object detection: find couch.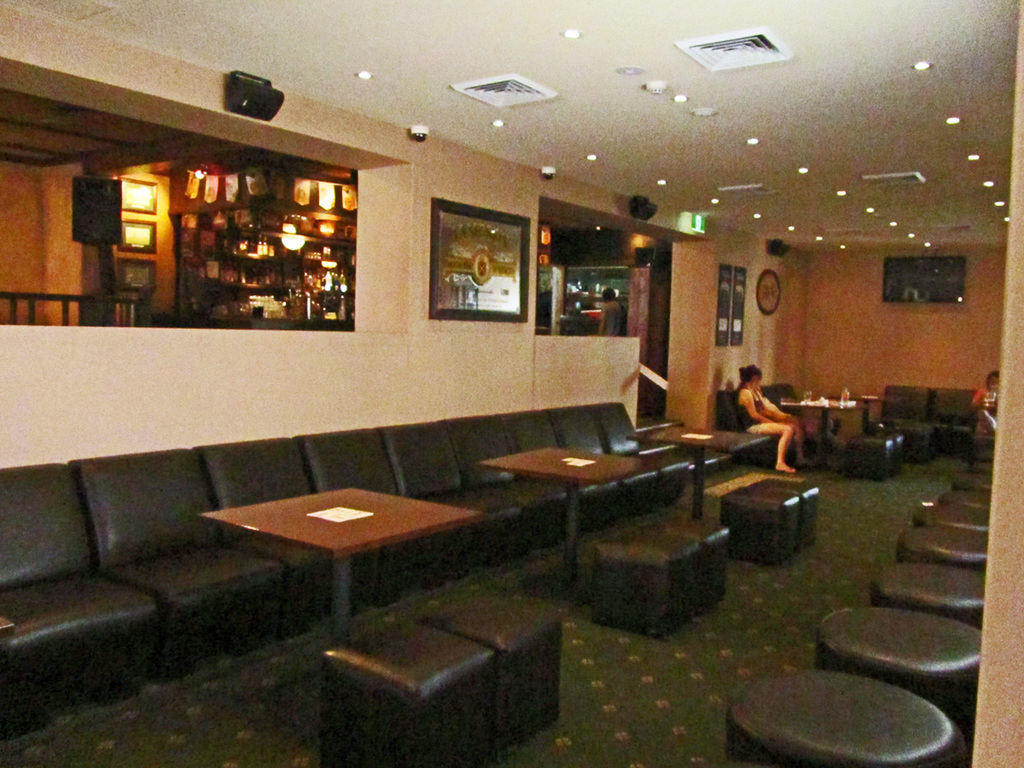
bbox(871, 381, 968, 451).
